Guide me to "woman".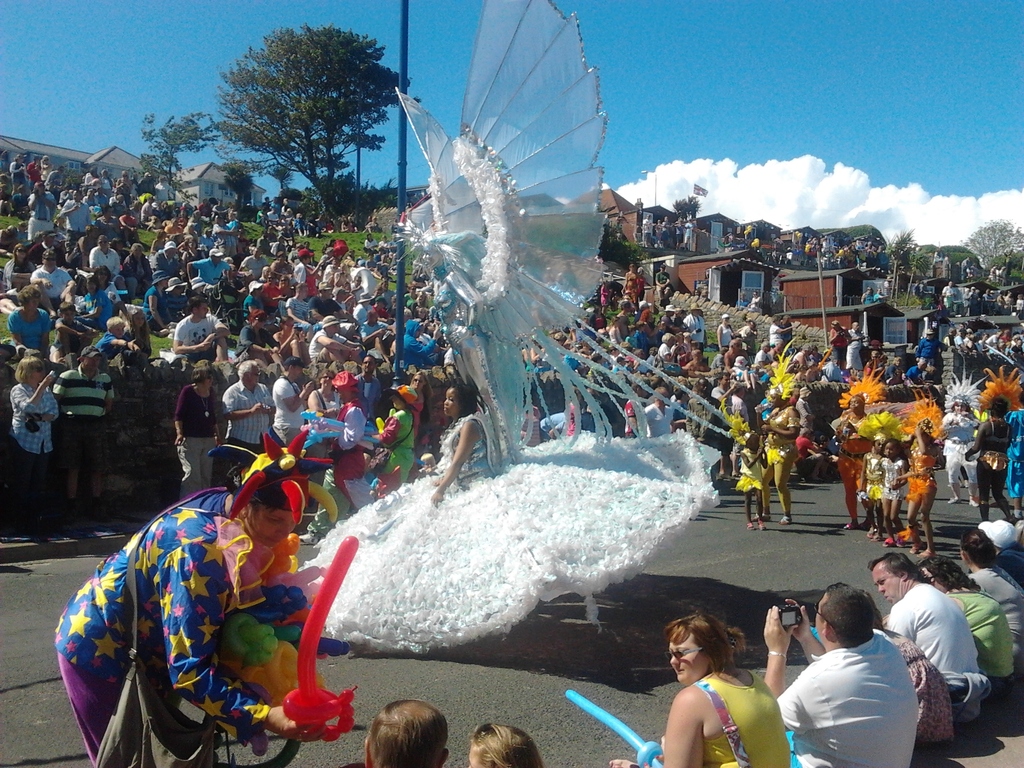
Guidance: bbox=[373, 379, 428, 488].
